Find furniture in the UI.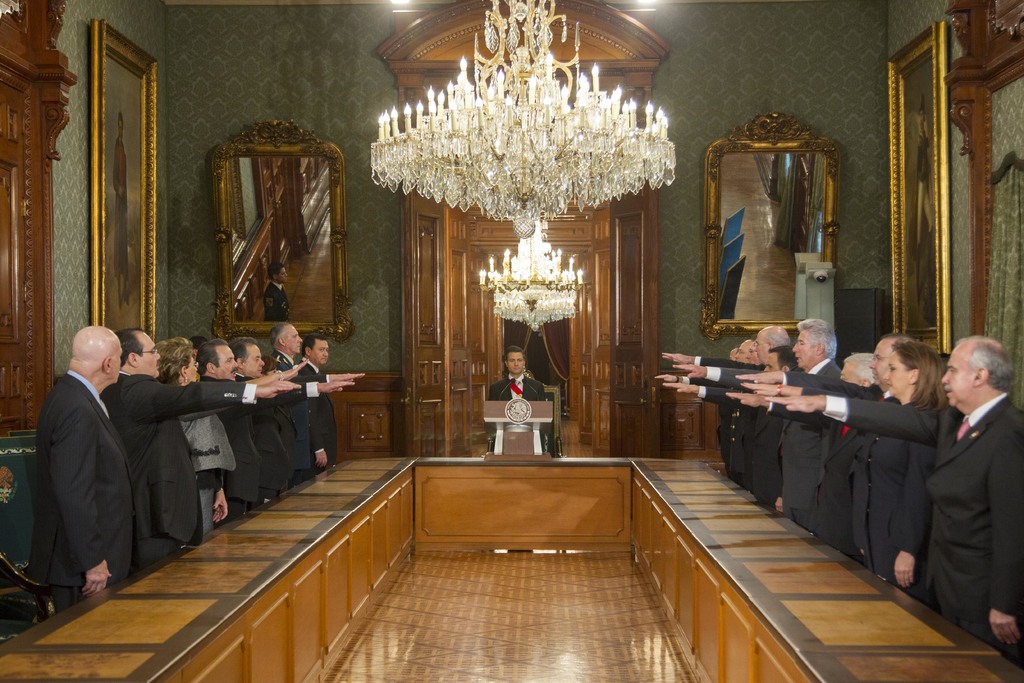
UI element at detection(0, 555, 54, 643).
